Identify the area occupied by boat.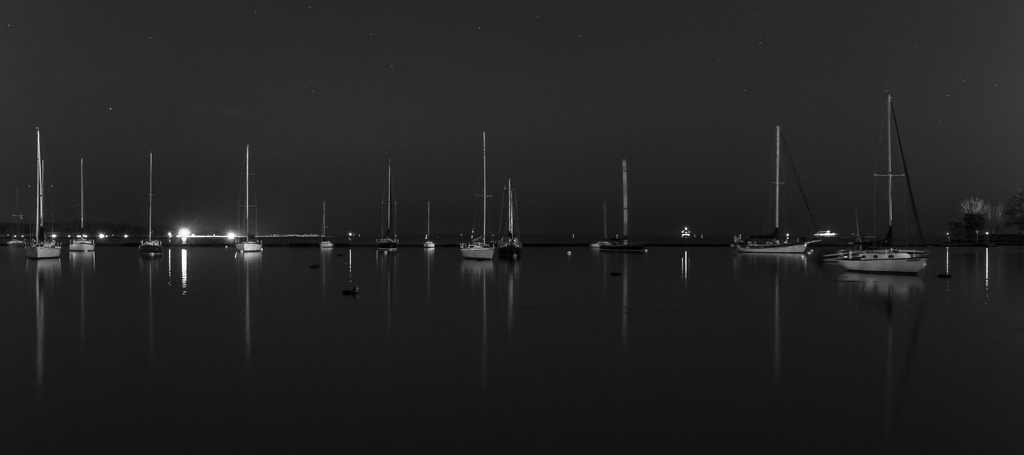
Area: bbox(376, 163, 405, 252).
